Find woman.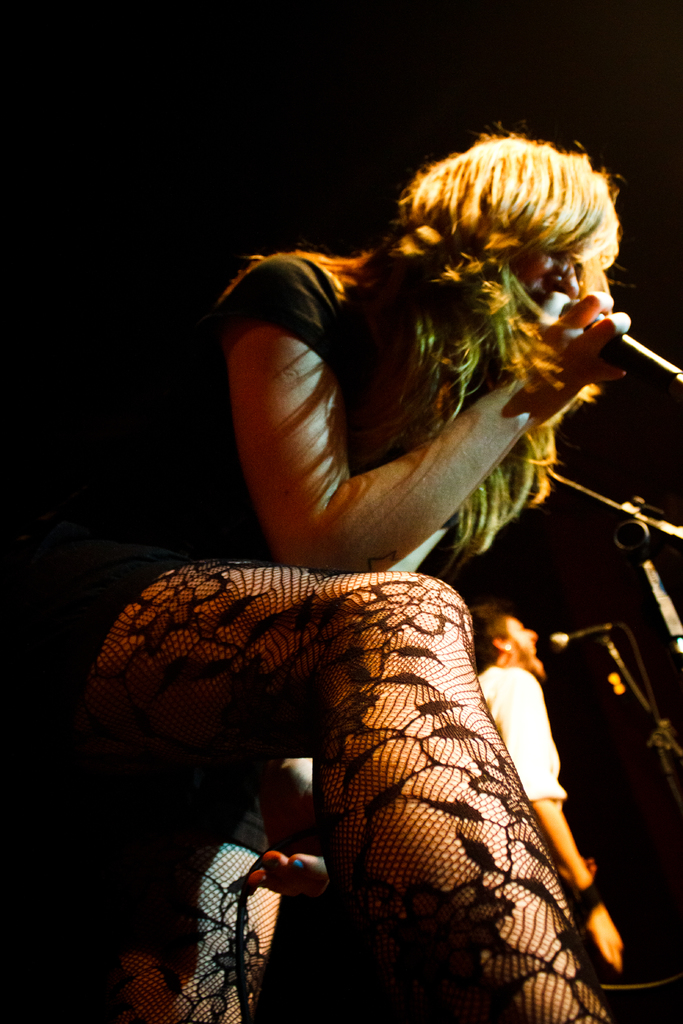
83, 119, 630, 1014.
